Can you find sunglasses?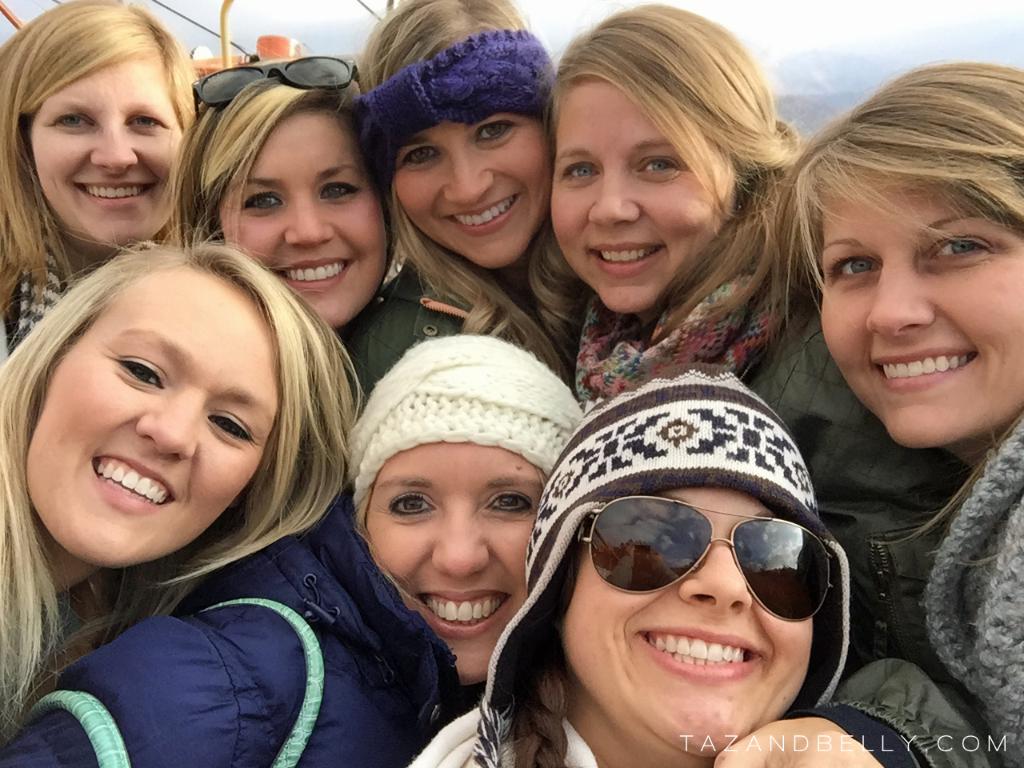
Yes, bounding box: crop(194, 57, 362, 122).
